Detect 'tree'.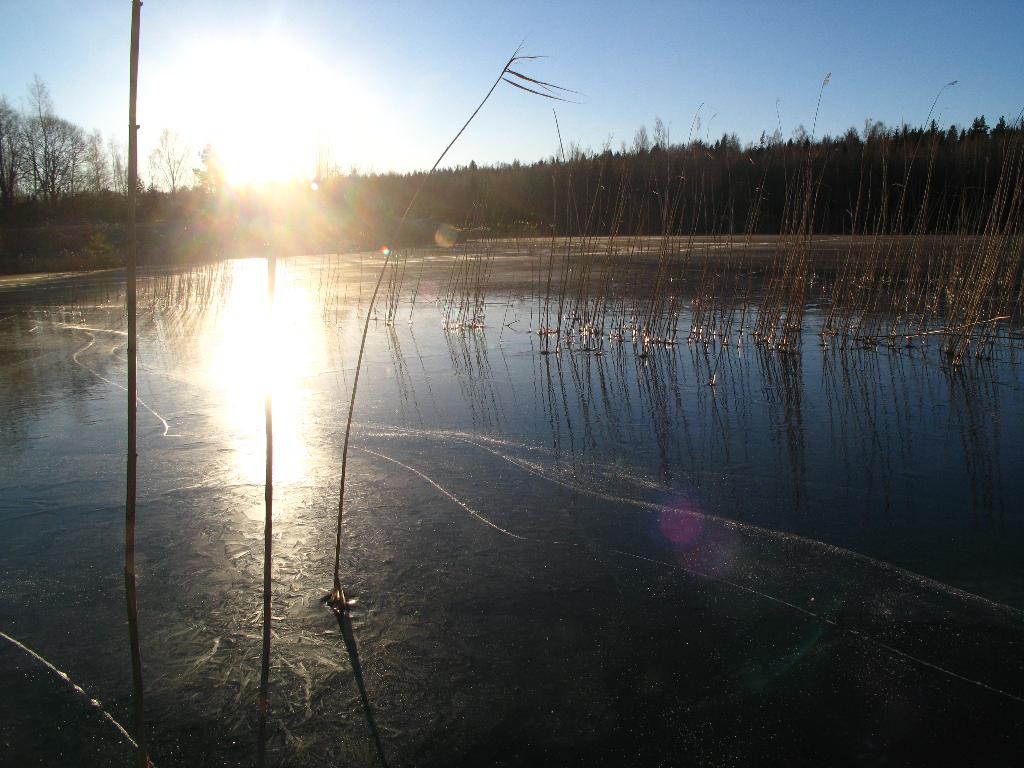
Detected at 6, 60, 103, 226.
